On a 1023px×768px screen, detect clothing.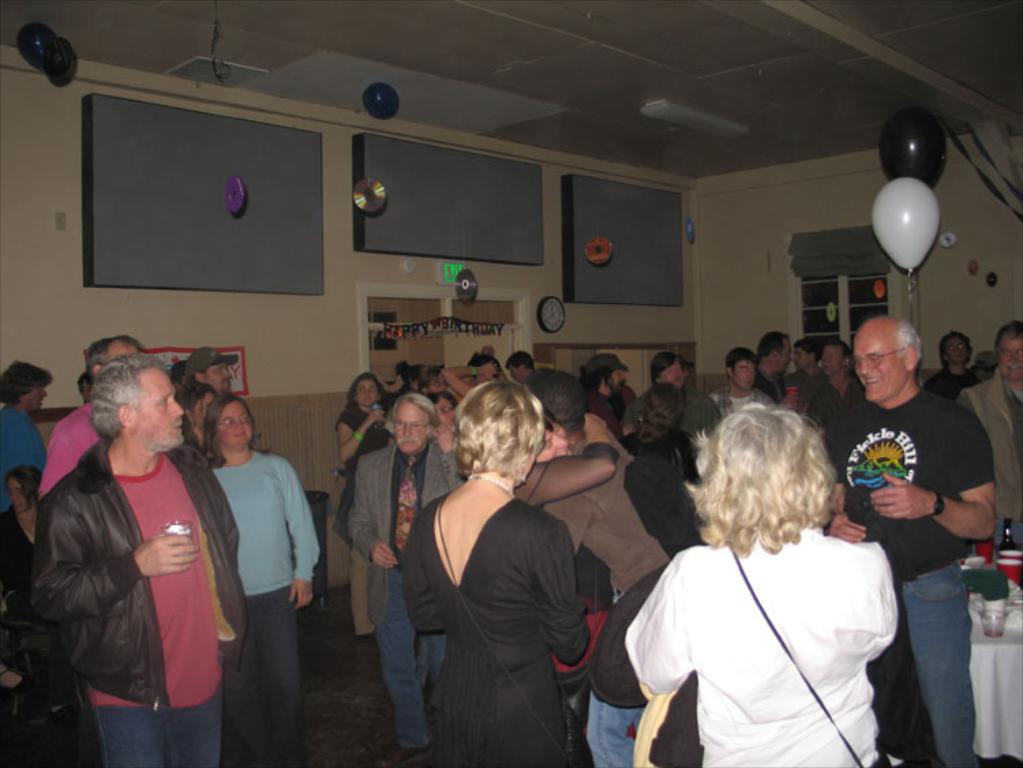
crop(0, 506, 60, 704).
